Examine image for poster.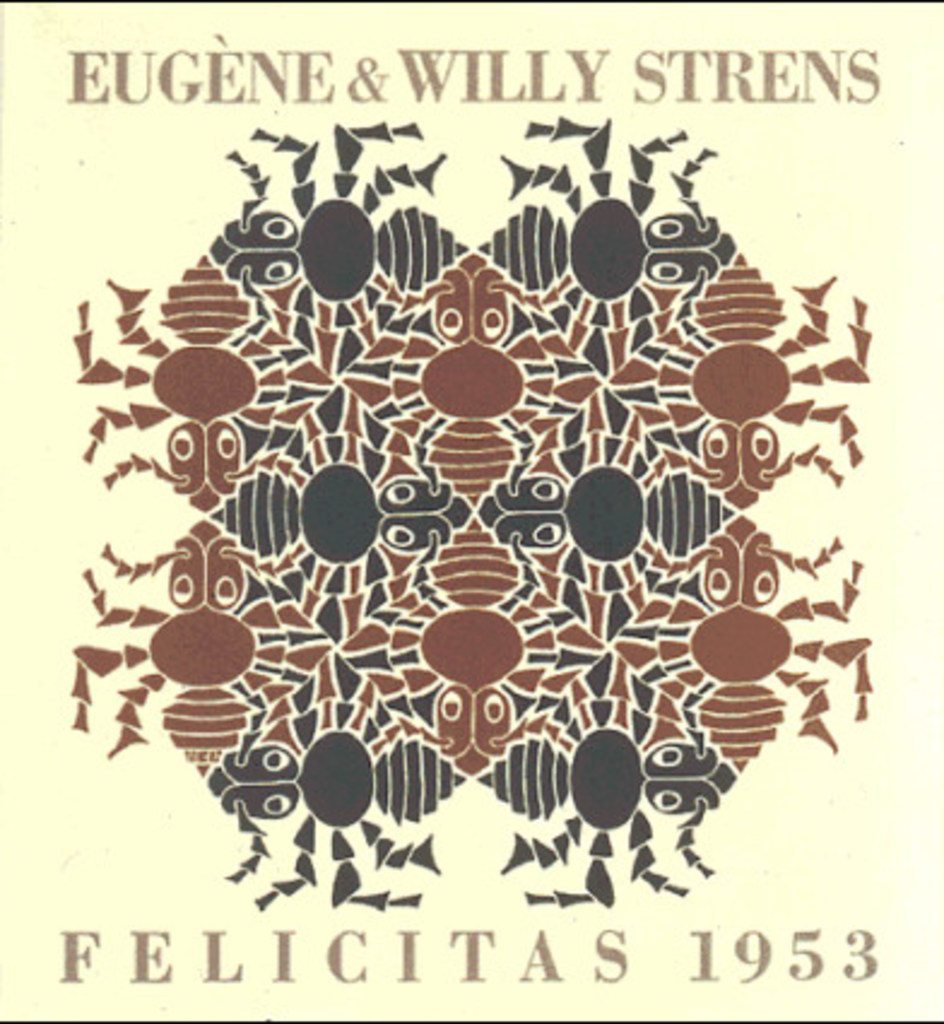
Examination result: Rect(0, 0, 942, 1022).
